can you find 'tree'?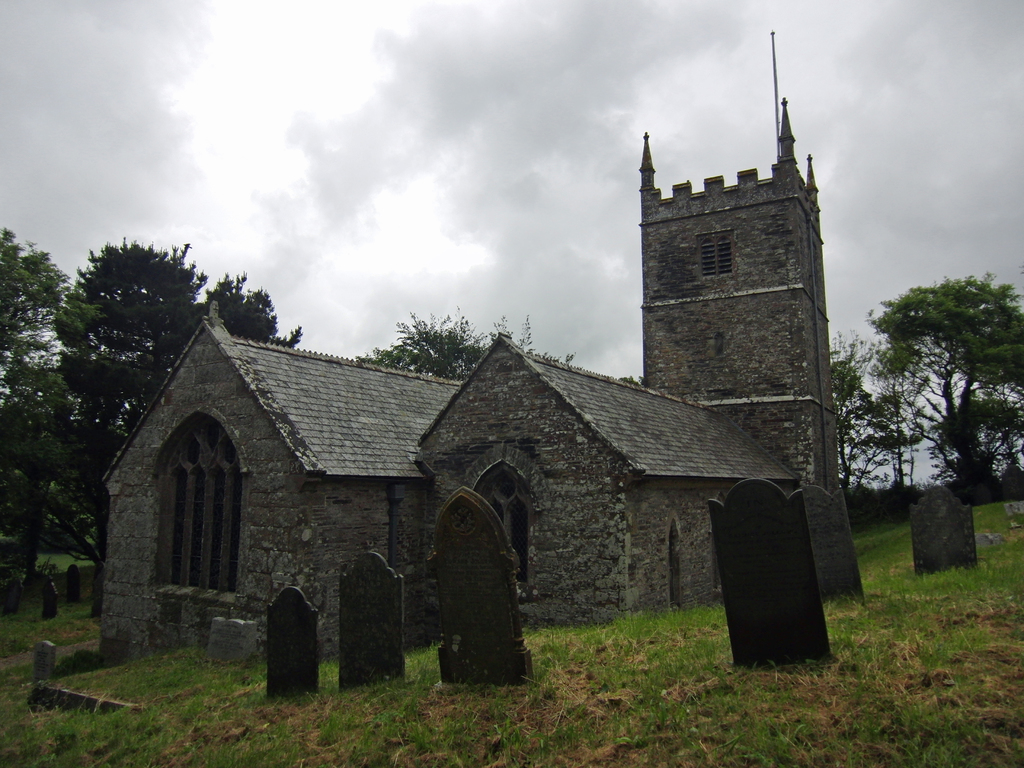
Yes, bounding box: l=350, t=311, r=573, b=383.
